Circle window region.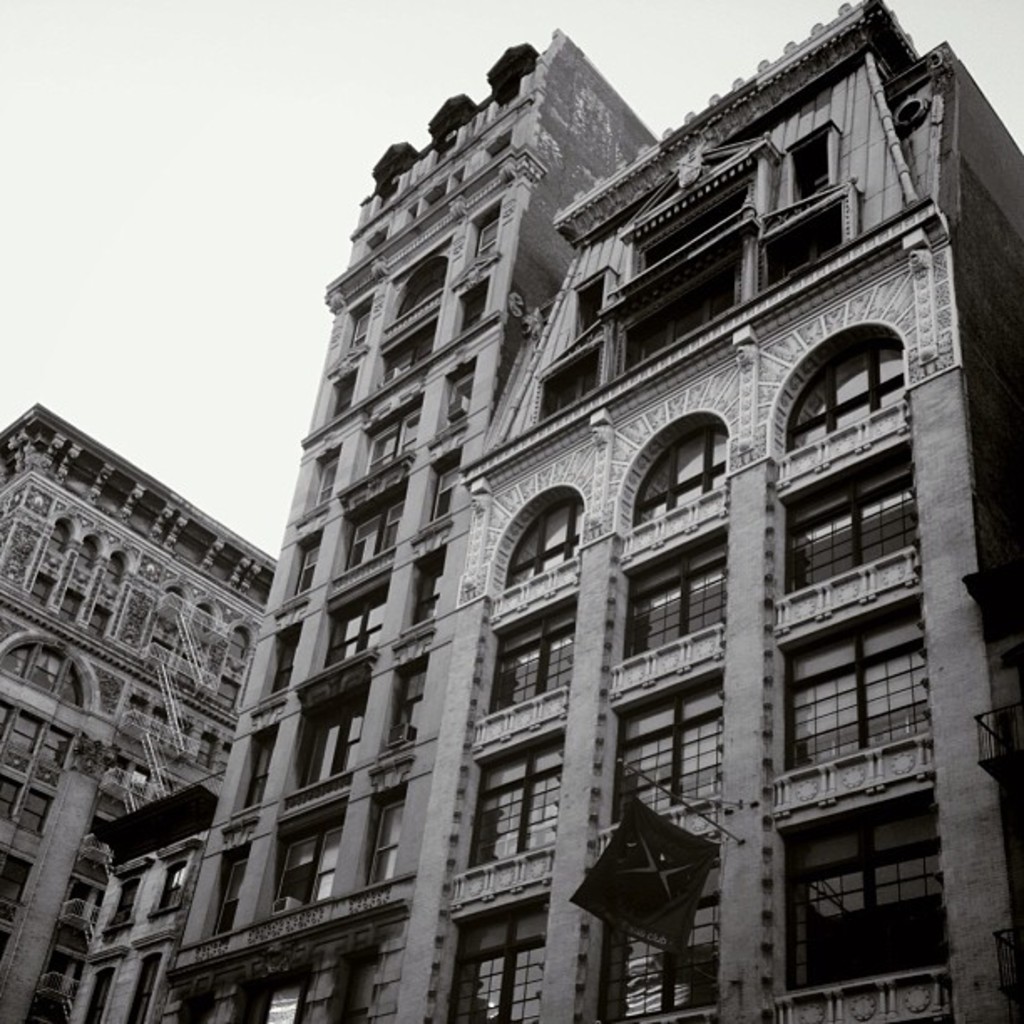
Region: [343, 489, 410, 579].
